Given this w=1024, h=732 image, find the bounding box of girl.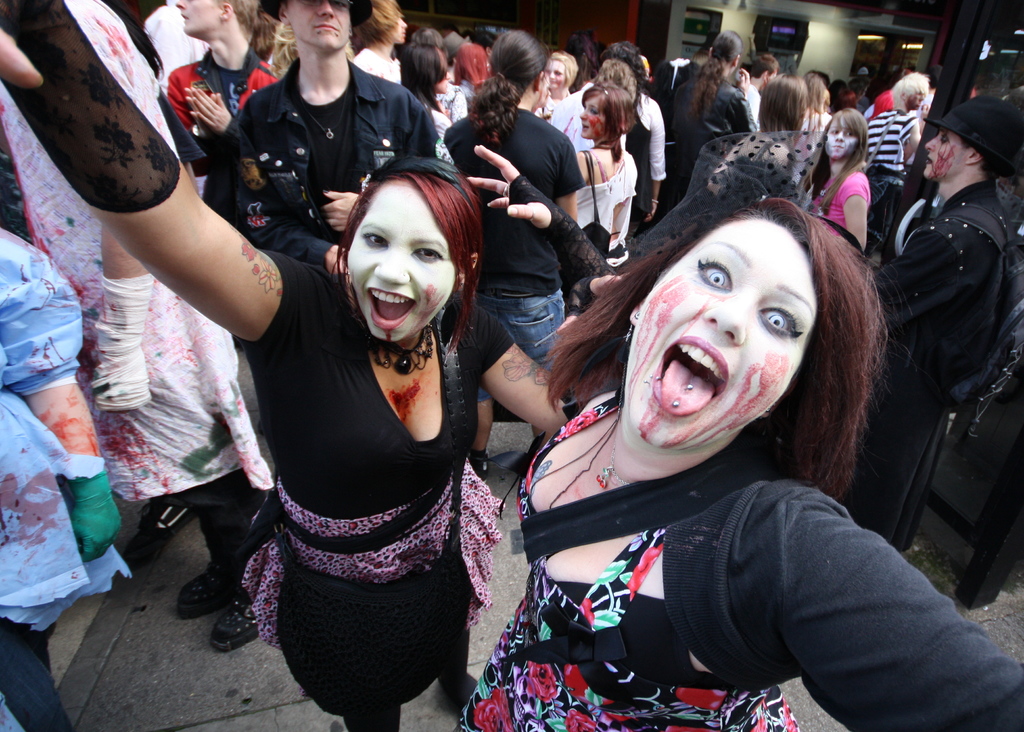
<region>802, 109, 869, 248</region>.
